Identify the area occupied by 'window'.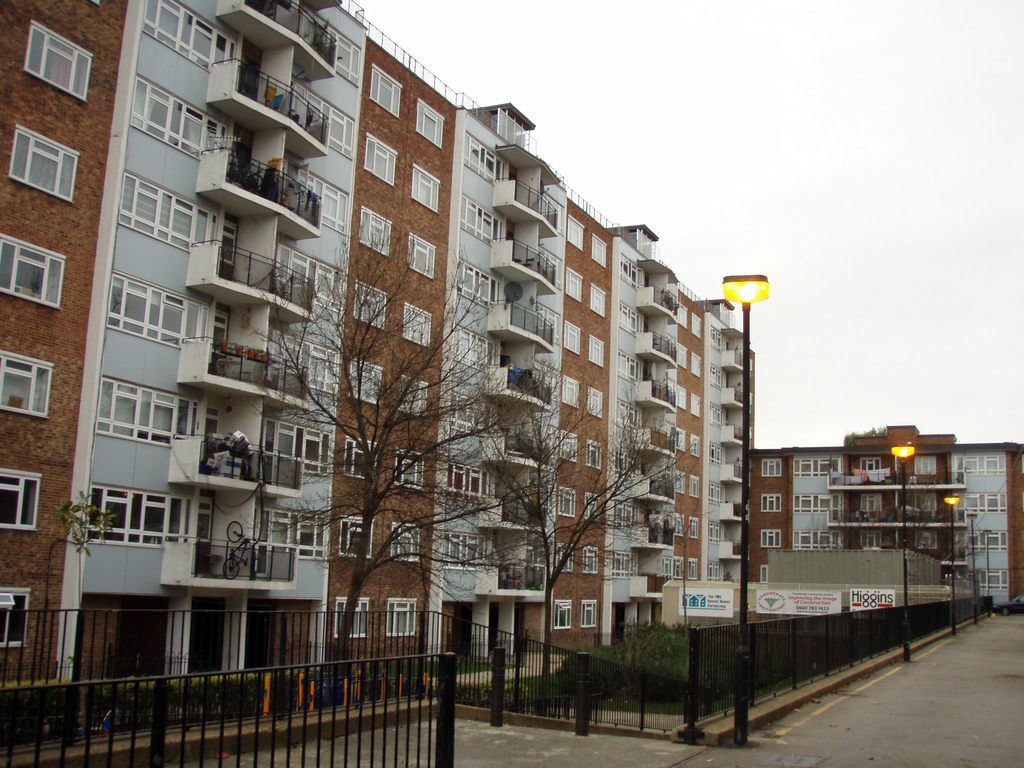
Area: <box>266,417,336,479</box>.
